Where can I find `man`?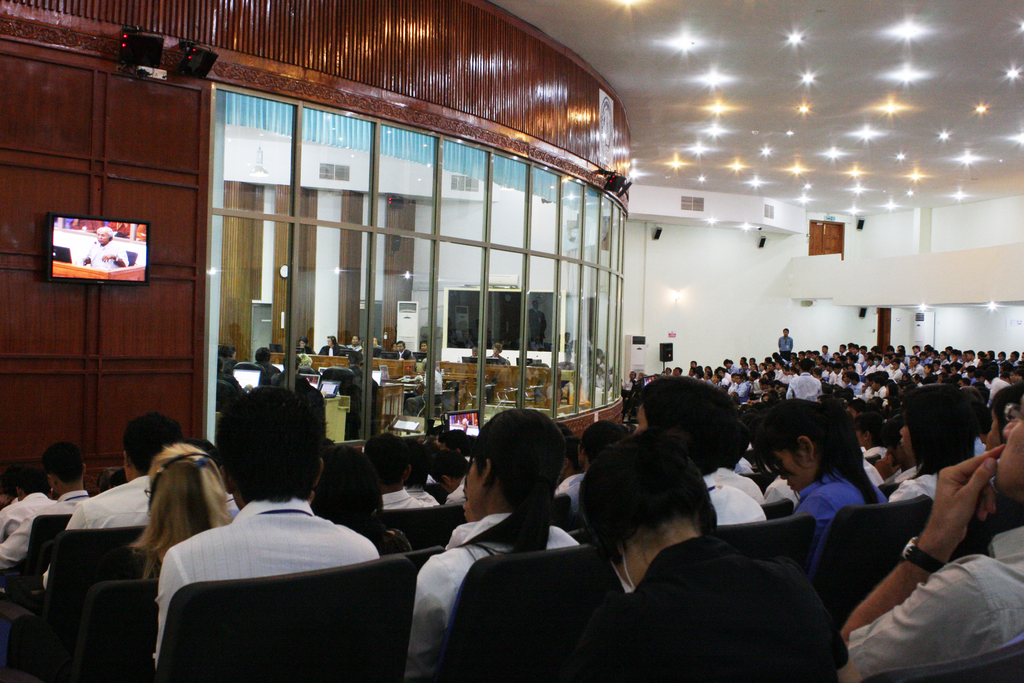
You can find it at {"left": 395, "top": 342, "right": 413, "bottom": 361}.
